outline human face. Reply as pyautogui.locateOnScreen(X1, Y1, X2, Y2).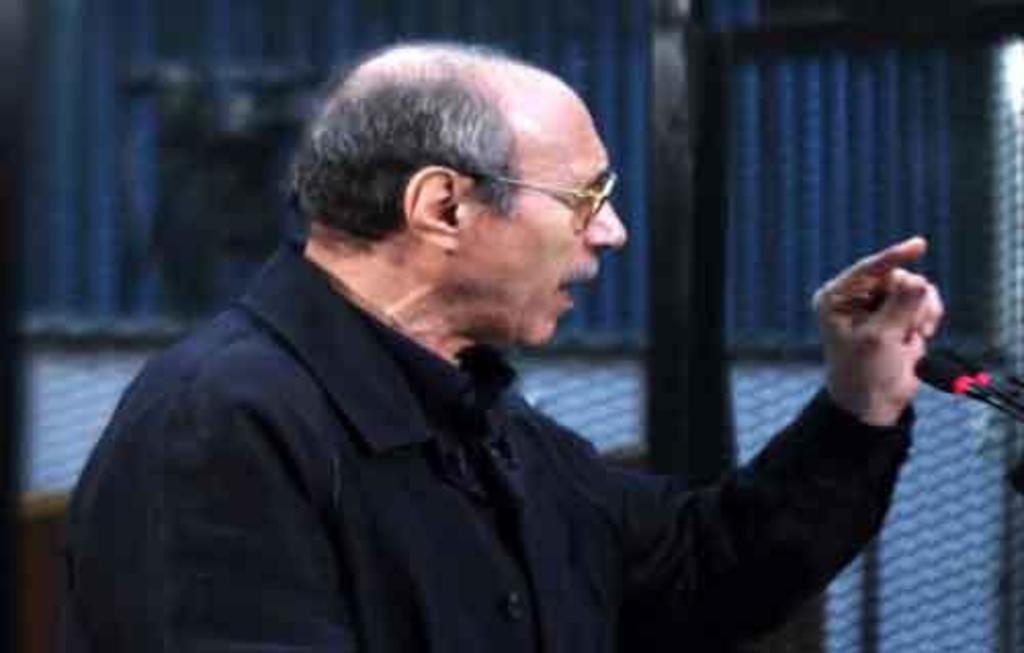
pyautogui.locateOnScreen(463, 78, 629, 346).
